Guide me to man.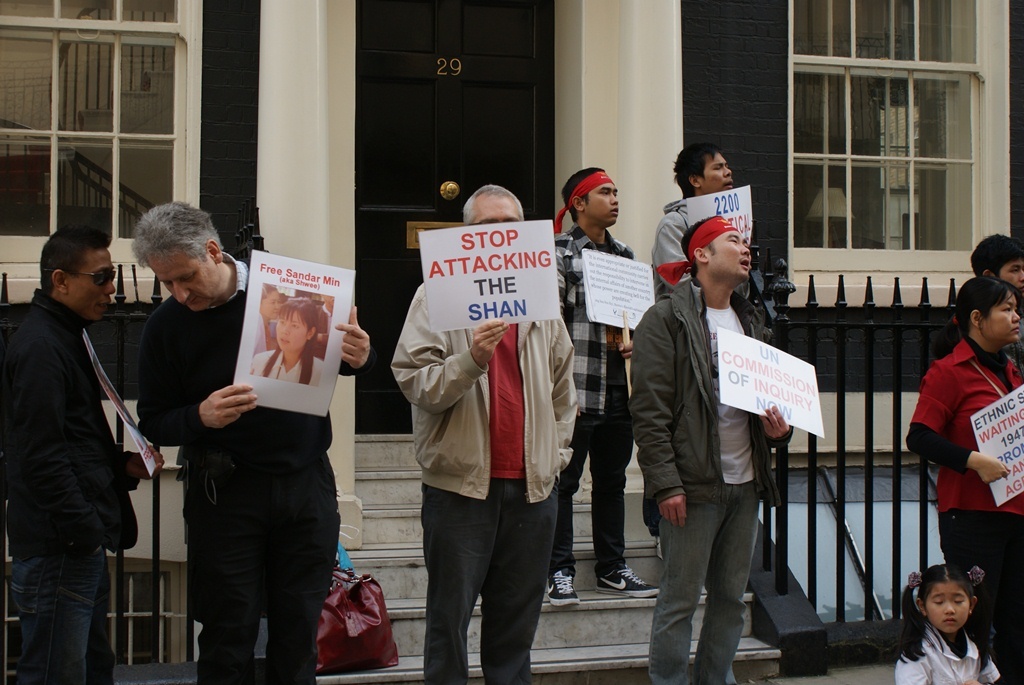
Guidance: x1=626 y1=216 x2=795 y2=684.
